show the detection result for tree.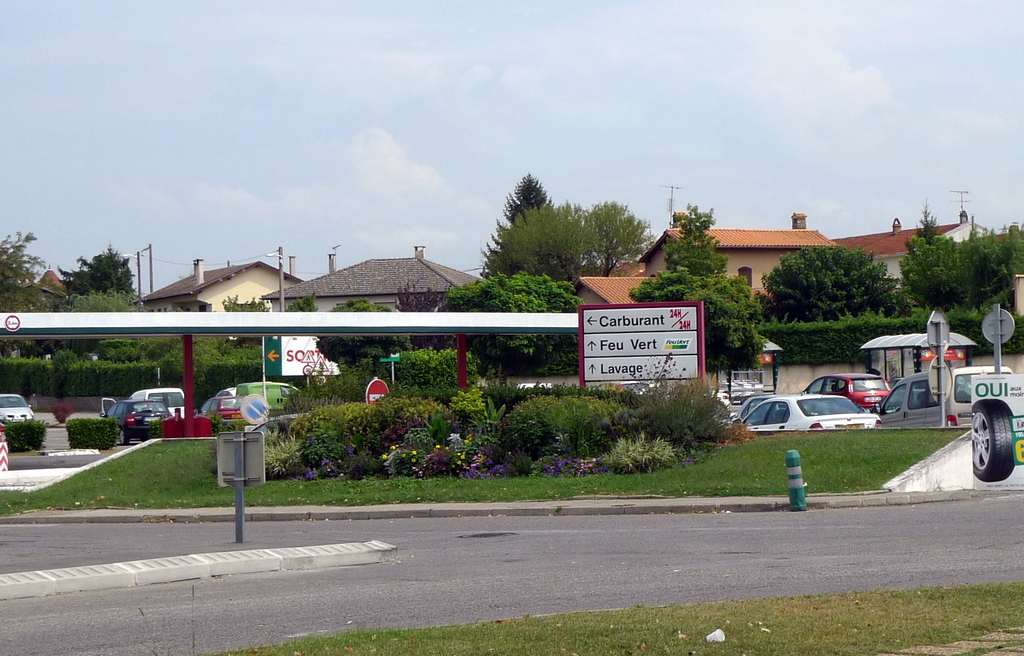
[left=58, top=289, right=143, bottom=312].
